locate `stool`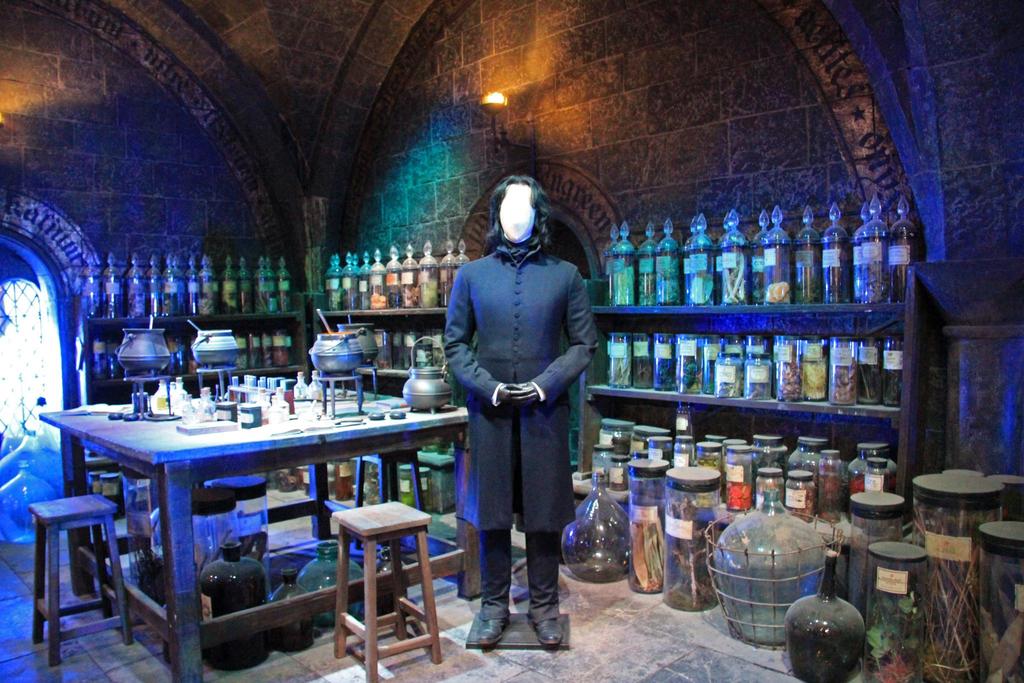
{"x1": 332, "y1": 498, "x2": 446, "y2": 681}
